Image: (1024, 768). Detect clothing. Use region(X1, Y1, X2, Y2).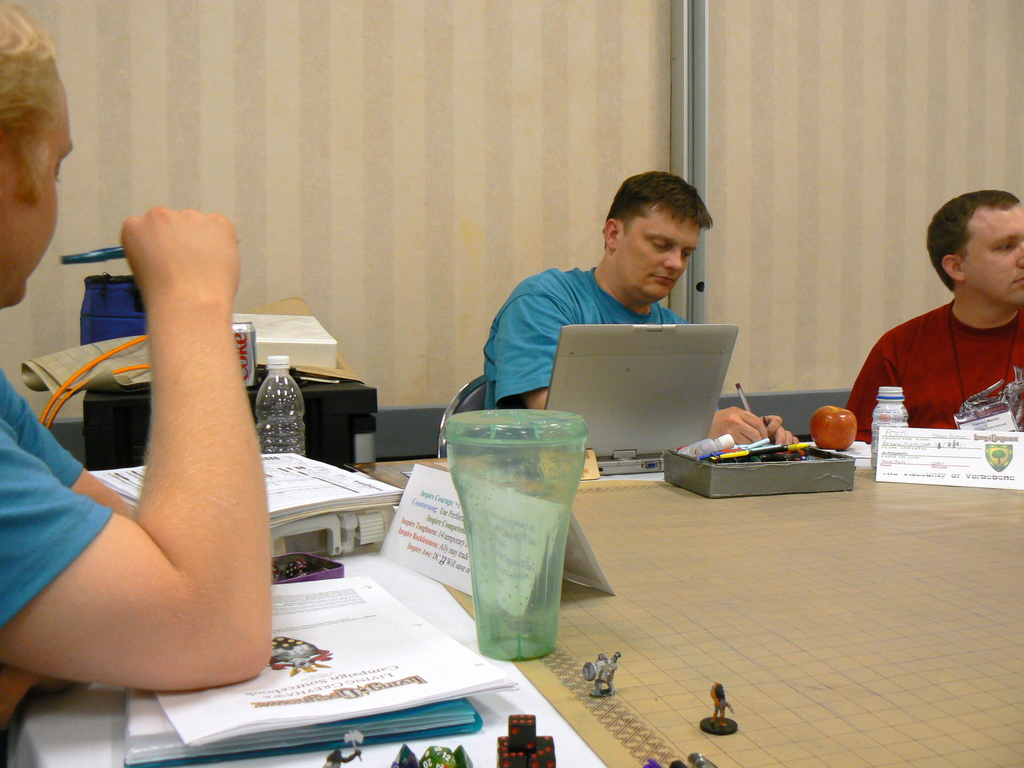
region(0, 371, 111, 630).
